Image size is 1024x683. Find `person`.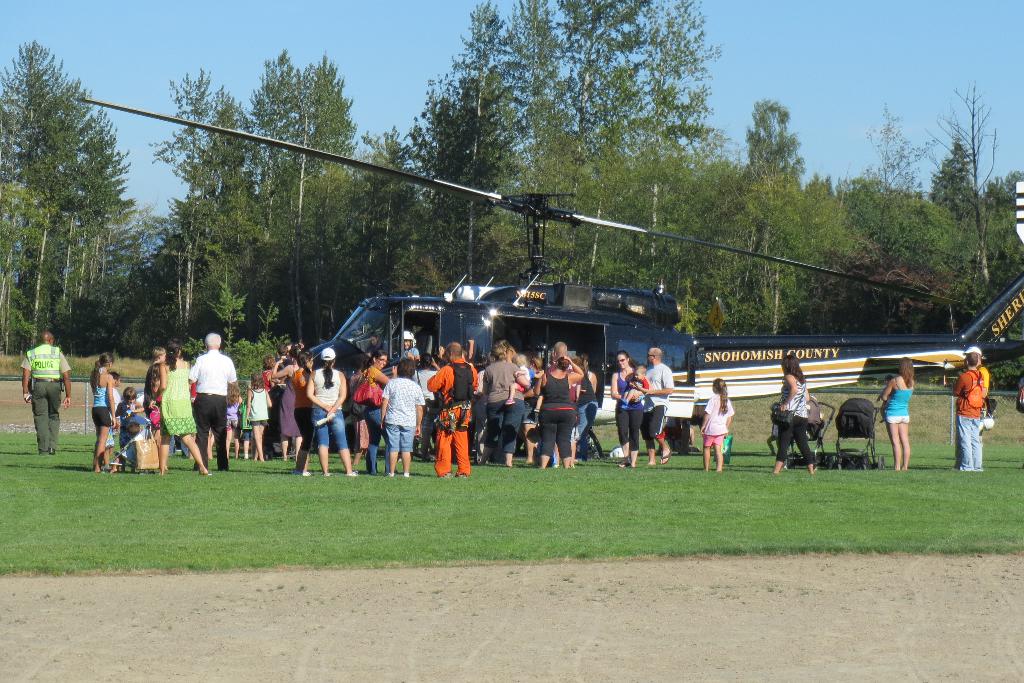
483:338:530:470.
